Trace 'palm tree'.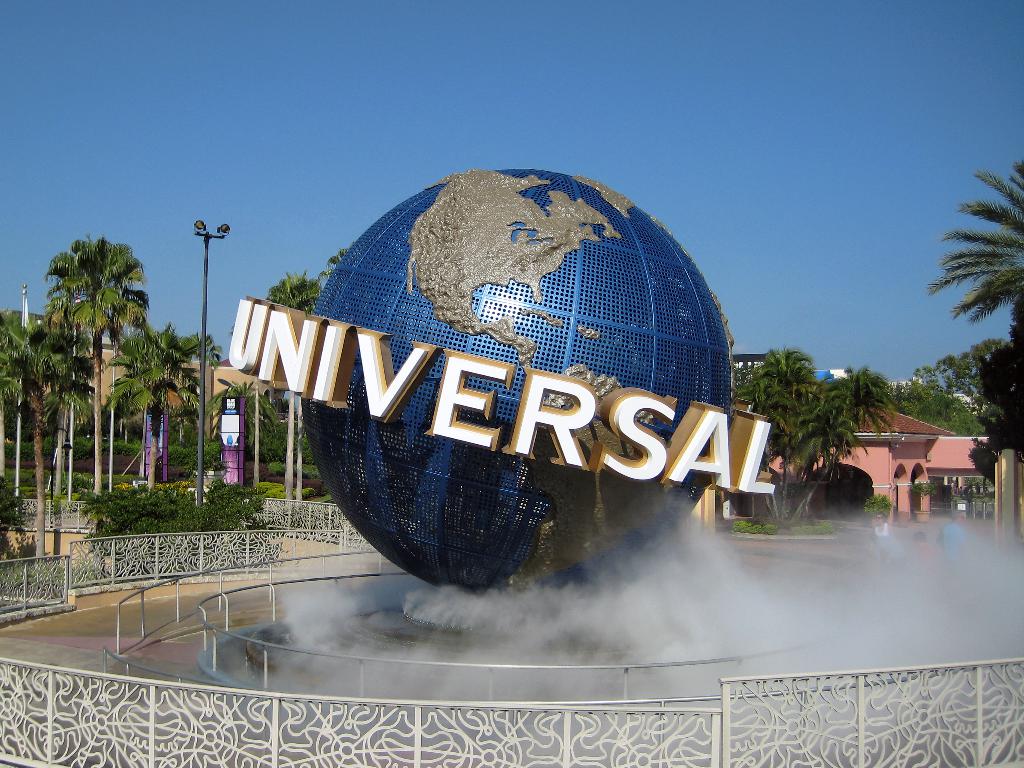
Traced to select_region(38, 252, 189, 553).
